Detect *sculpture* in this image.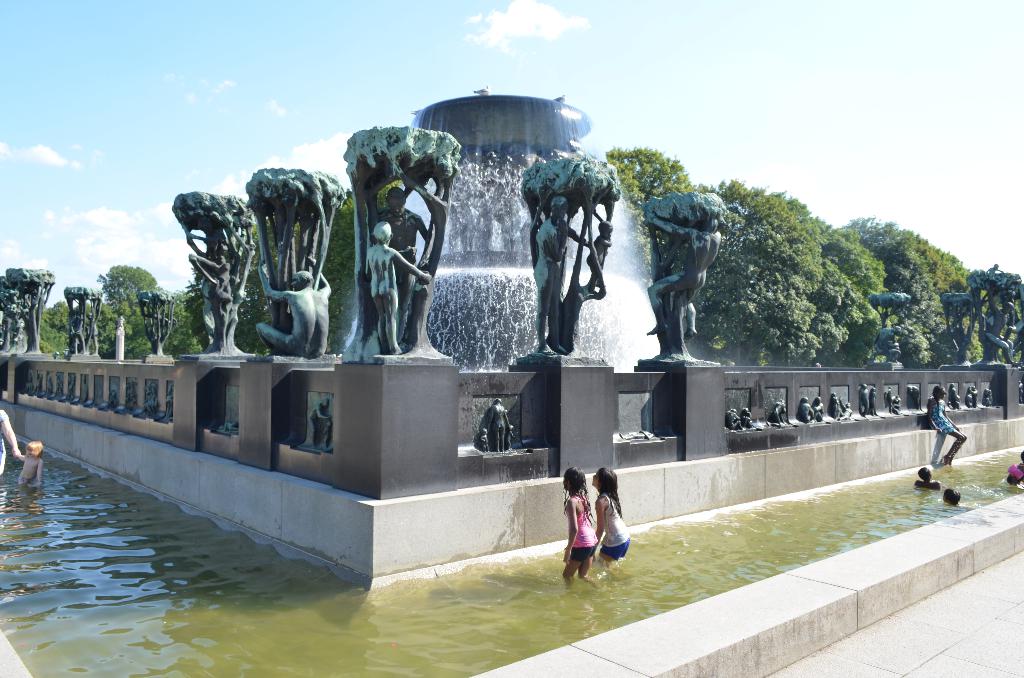
Detection: locate(1, 266, 49, 352).
